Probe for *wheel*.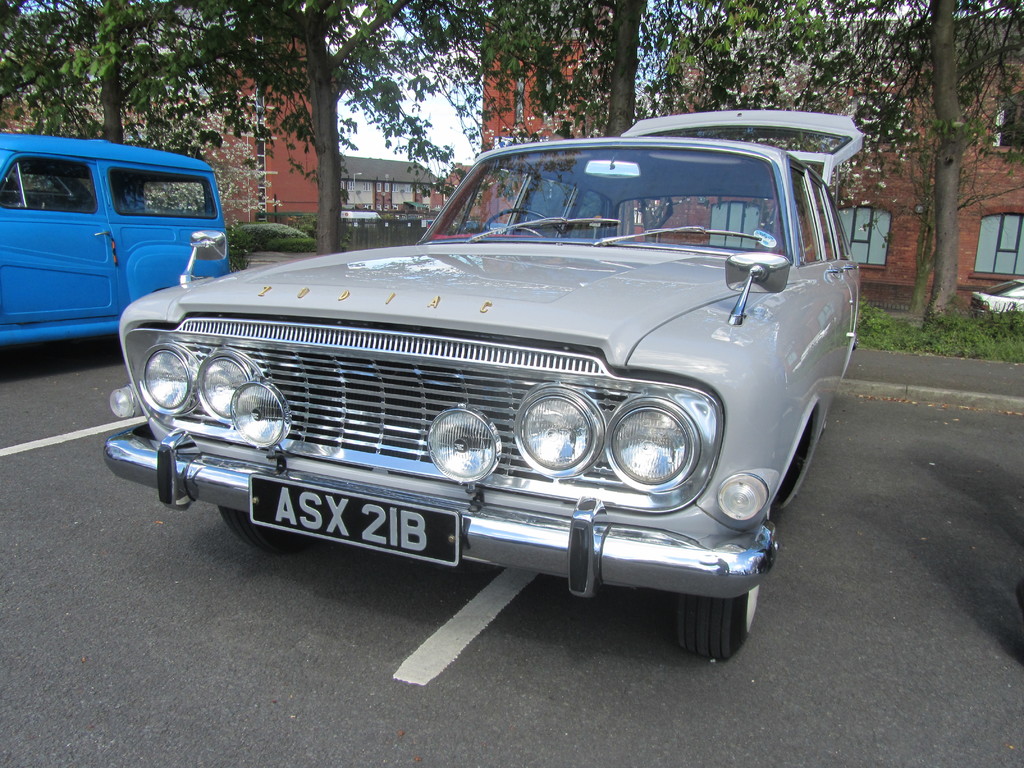
Probe result: (479,205,573,241).
